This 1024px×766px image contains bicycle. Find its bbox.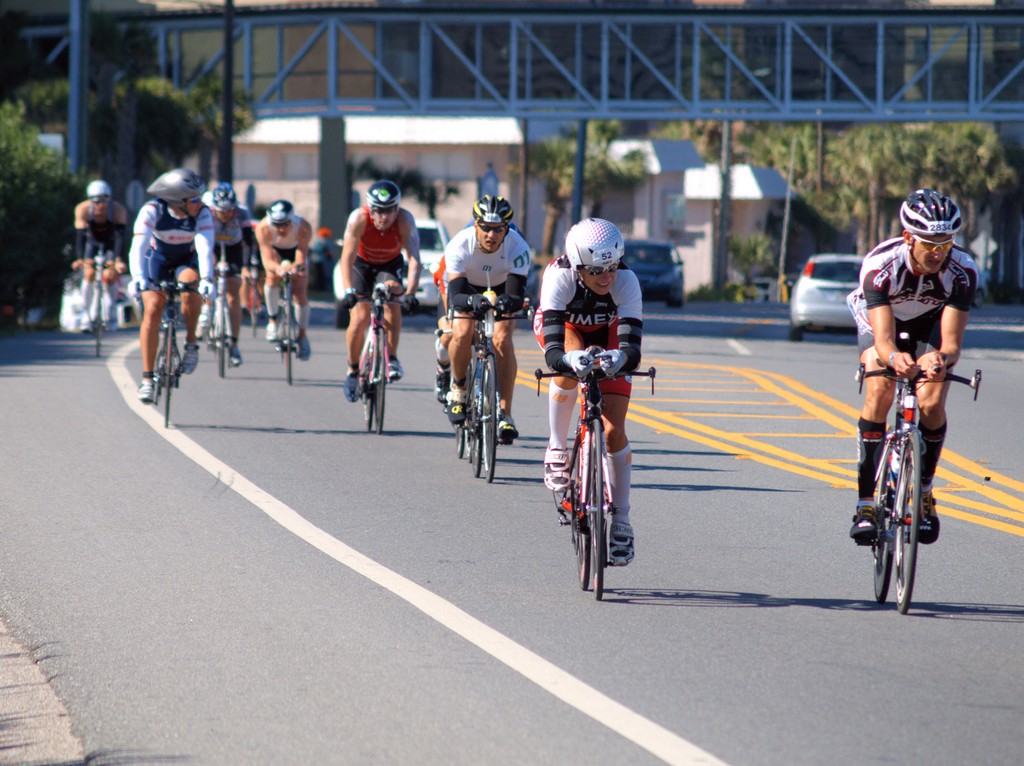
x1=134, y1=267, x2=212, y2=430.
